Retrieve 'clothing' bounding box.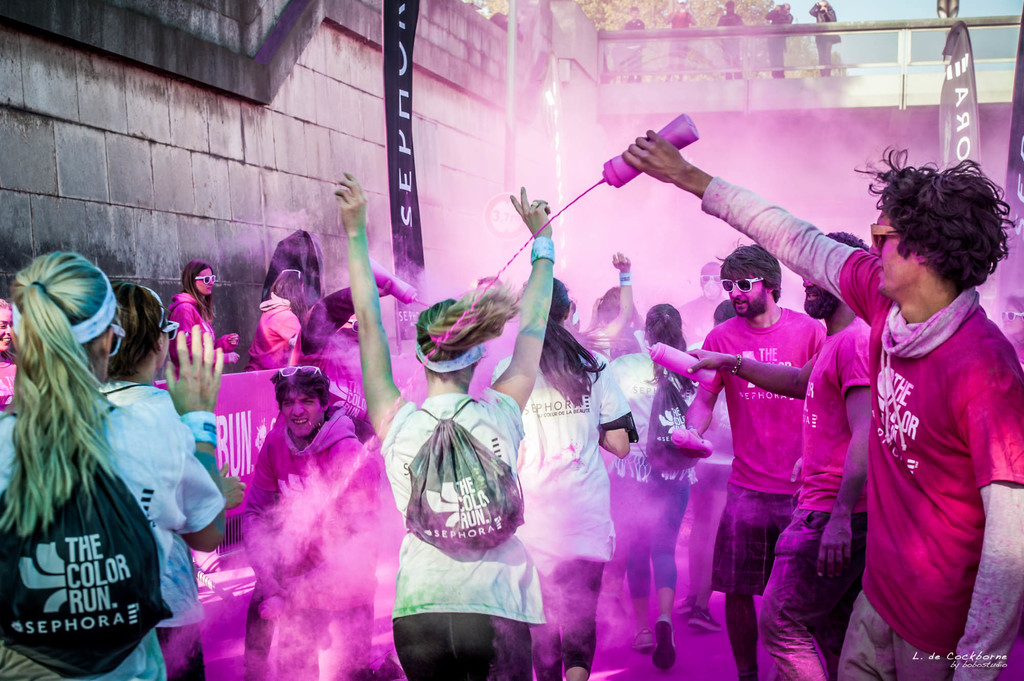
Bounding box: <box>834,246,1006,657</box>.
